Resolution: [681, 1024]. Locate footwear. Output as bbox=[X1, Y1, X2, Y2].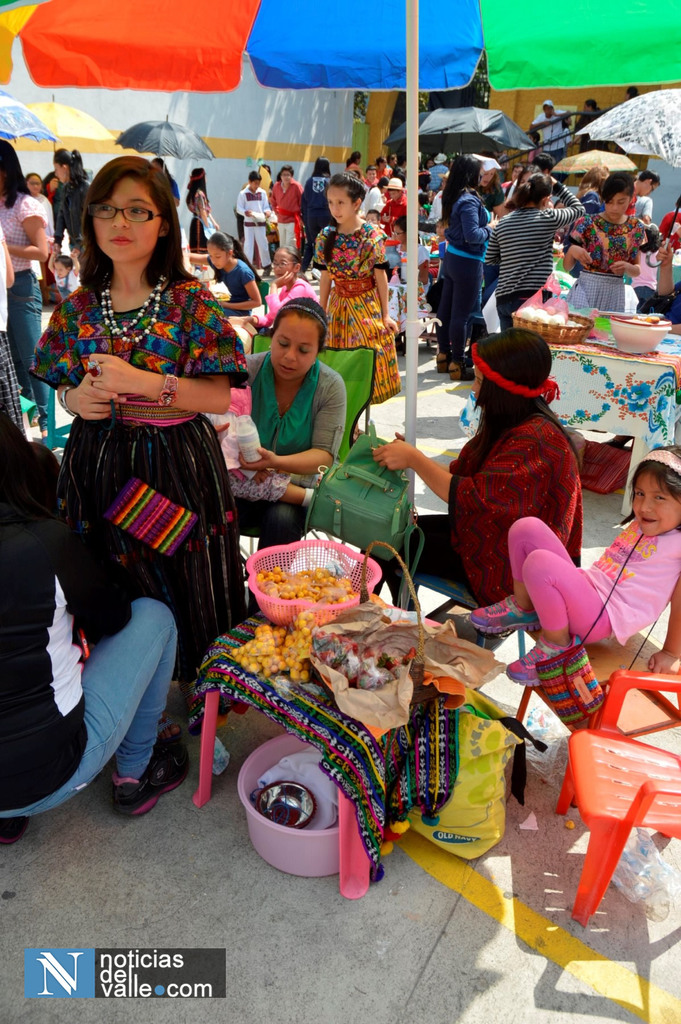
bbox=[109, 728, 189, 816].
